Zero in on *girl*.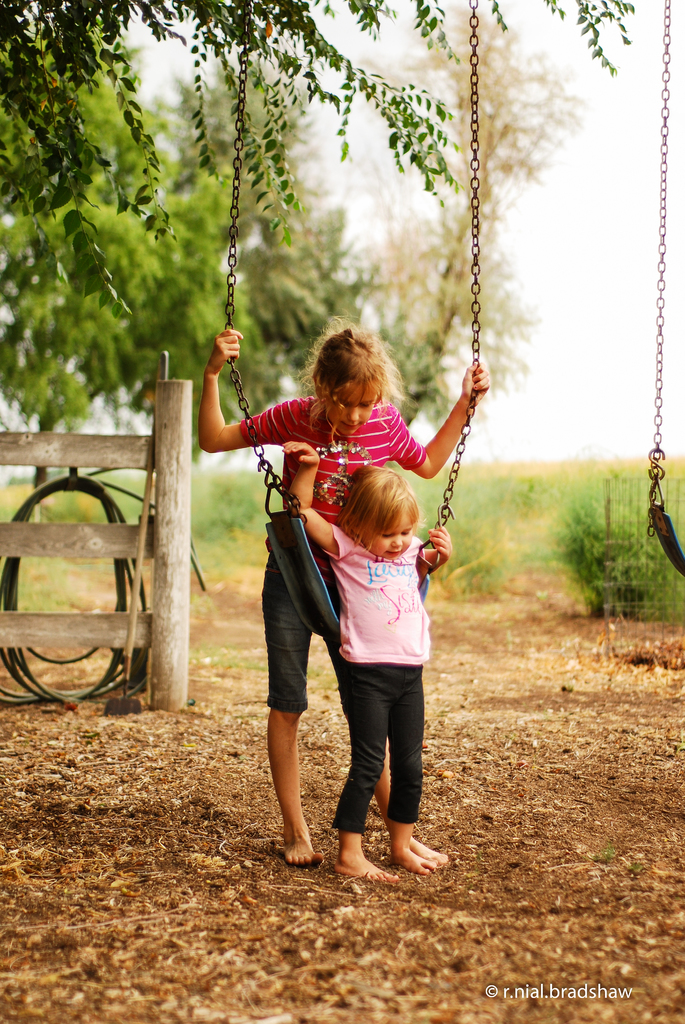
Zeroed in: x1=196, y1=323, x2=489, y2=866.
